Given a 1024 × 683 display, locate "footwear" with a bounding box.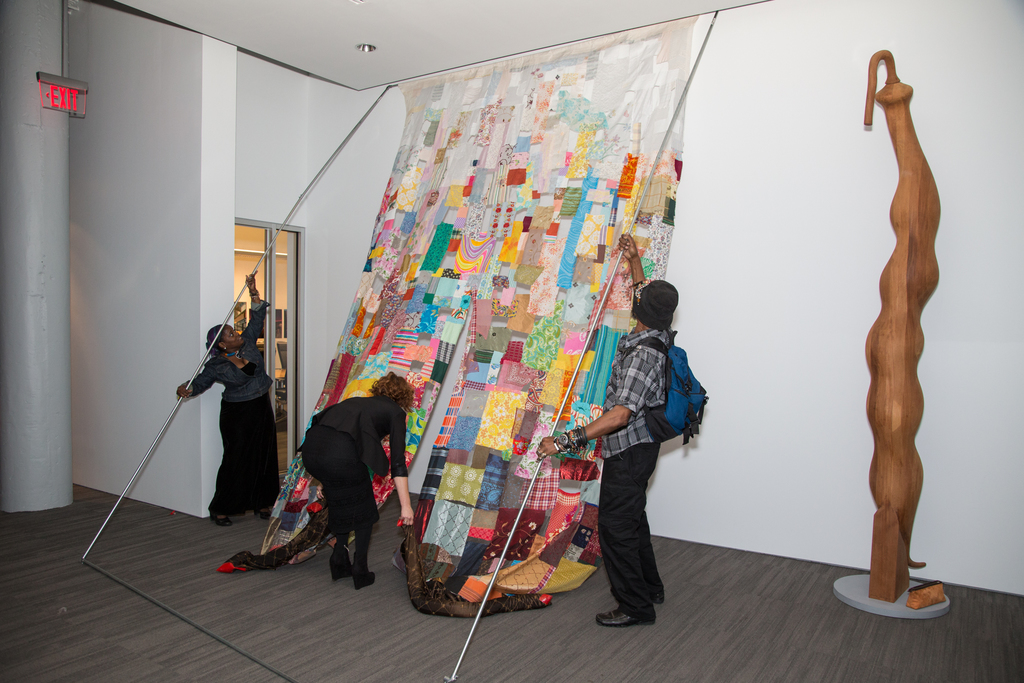
Located: 211/512/230/527.
